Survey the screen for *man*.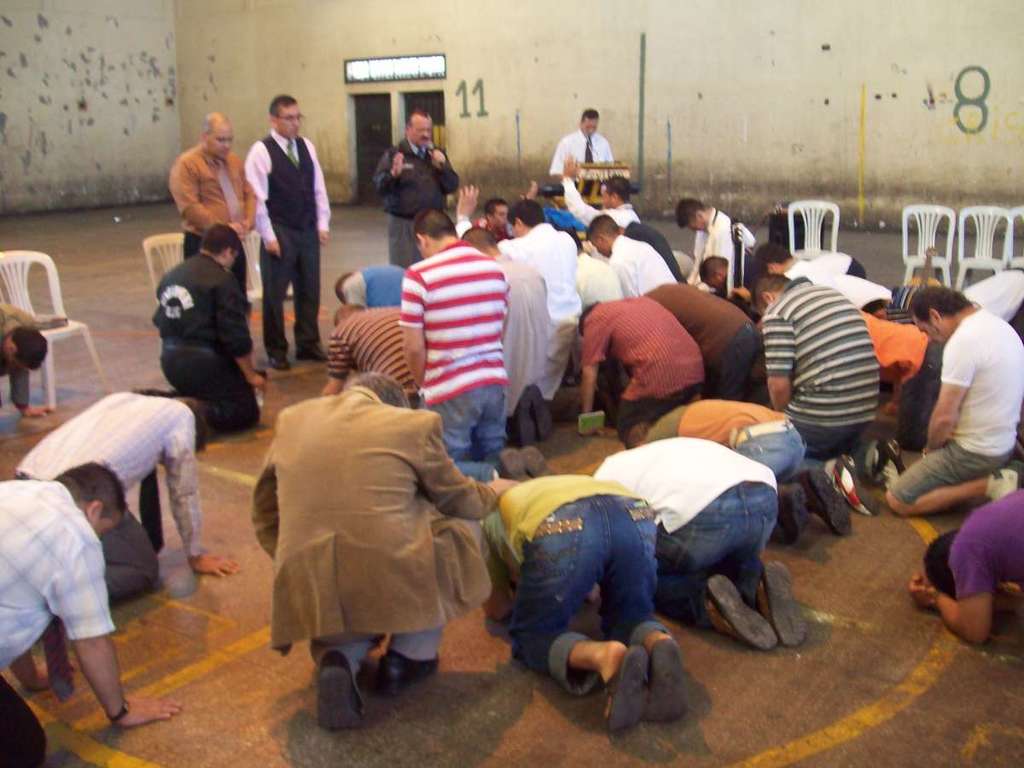
Survey found: box(239, 100, 329, 371).
